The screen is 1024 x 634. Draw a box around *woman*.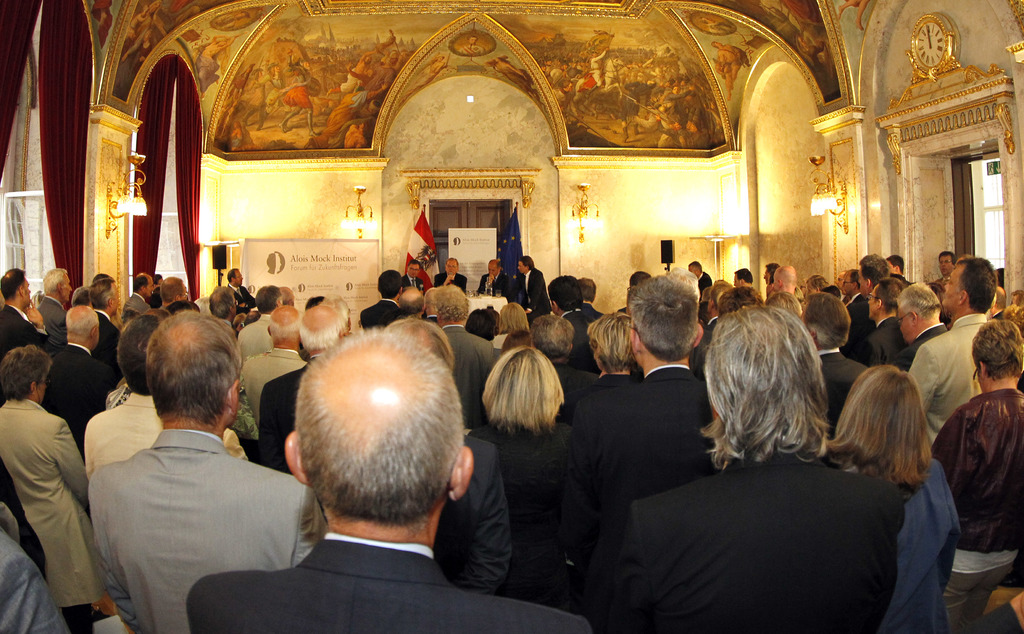
{"x1": 640, "y1": 296, "x2": 897, "y2": 628}.
